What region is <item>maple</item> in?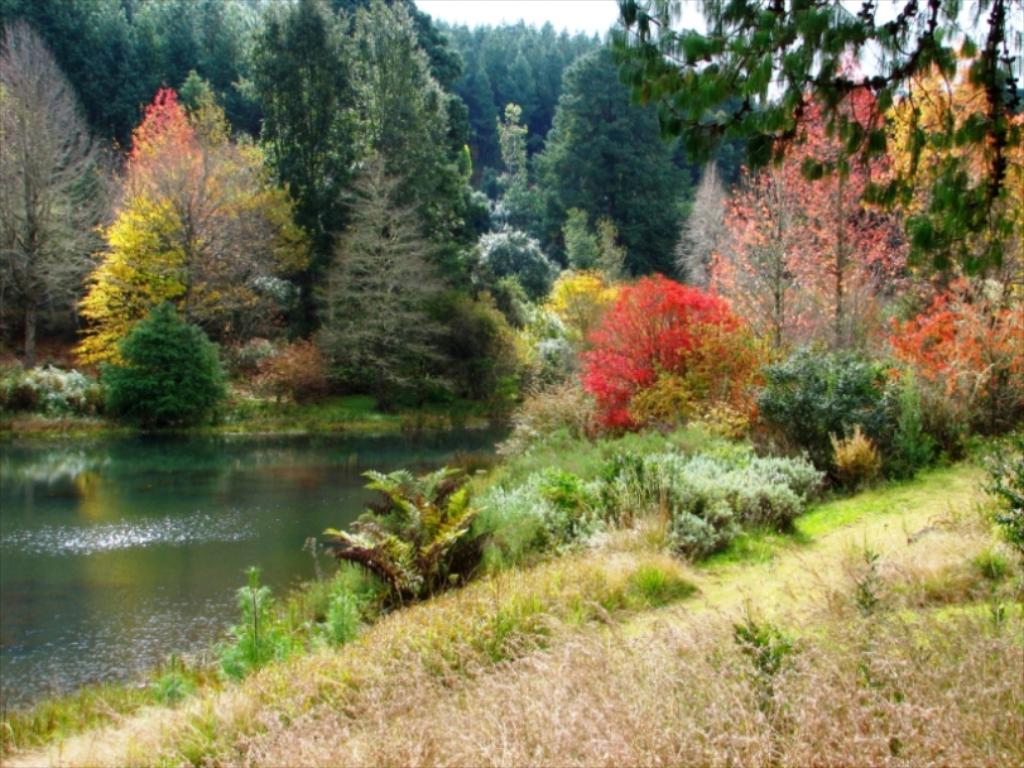
556 260 640 359.
